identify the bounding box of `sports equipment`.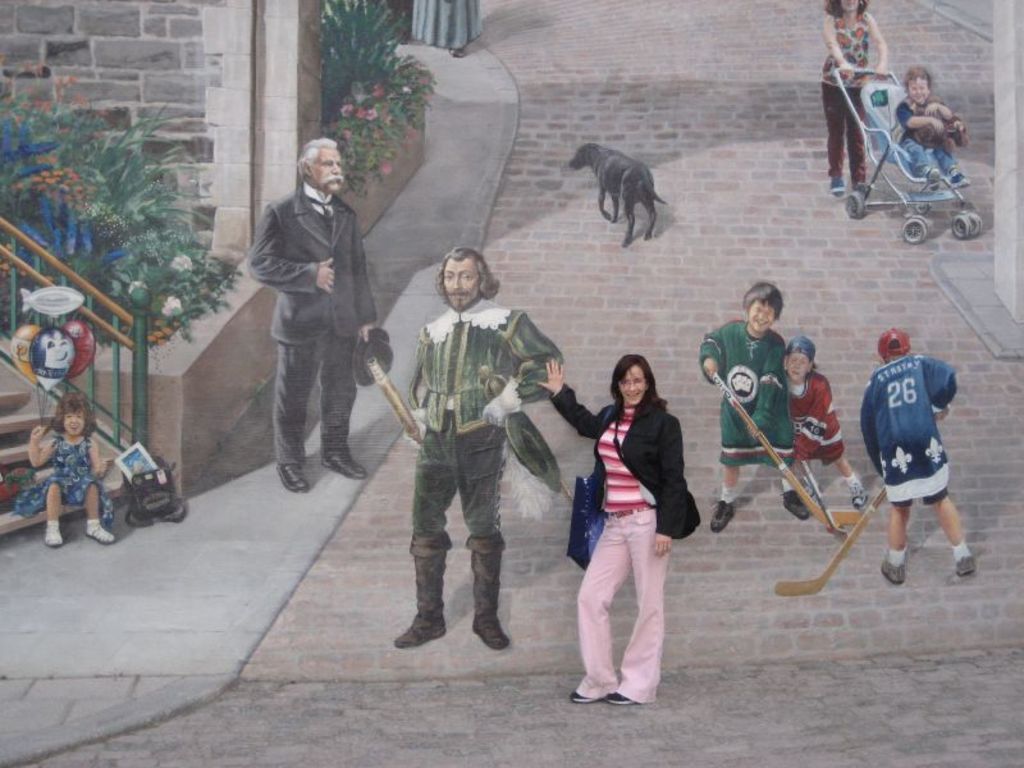
bbox=(795, 454, 851, 543).
